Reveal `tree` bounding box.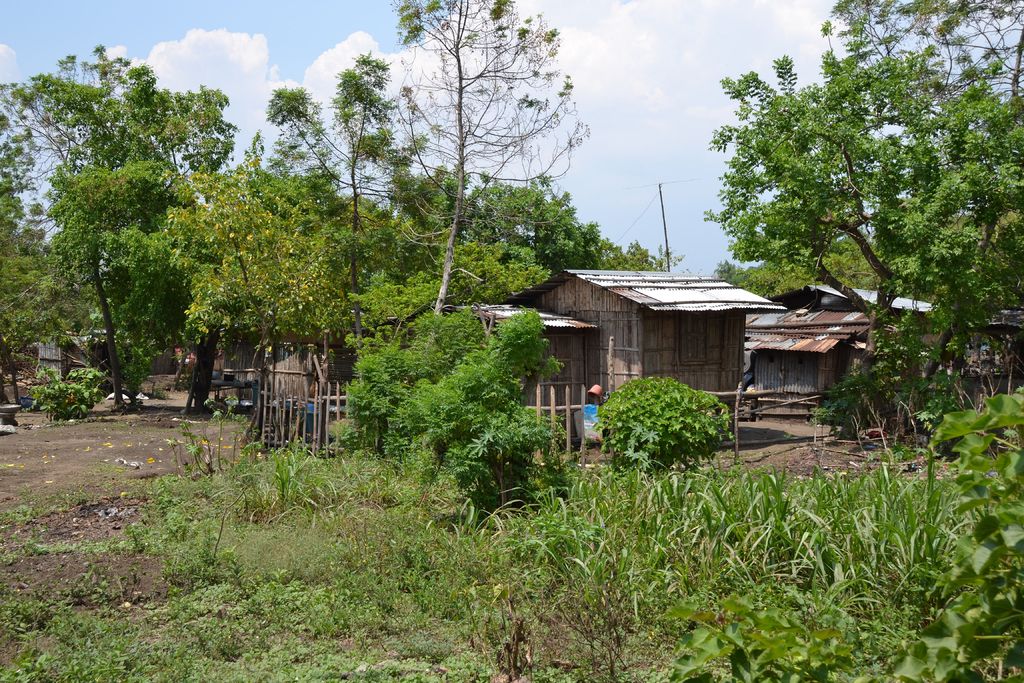
Revealed: x1=827, y1=0, x2=1023, y2=115.
